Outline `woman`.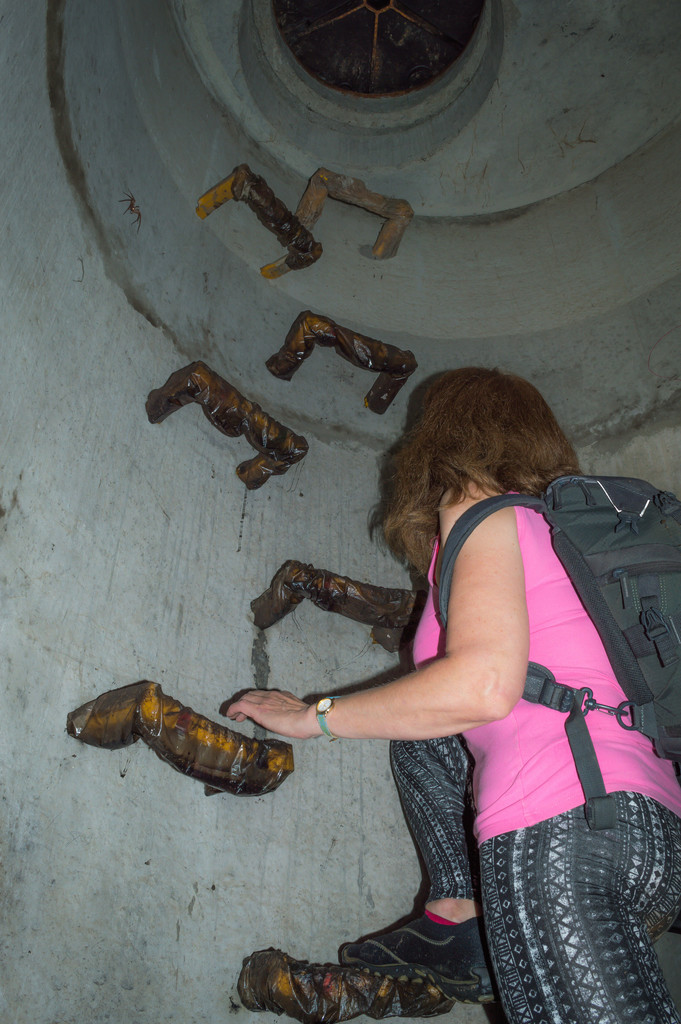
Outline: [left=233, top=370, right=680, bottom=1023].
